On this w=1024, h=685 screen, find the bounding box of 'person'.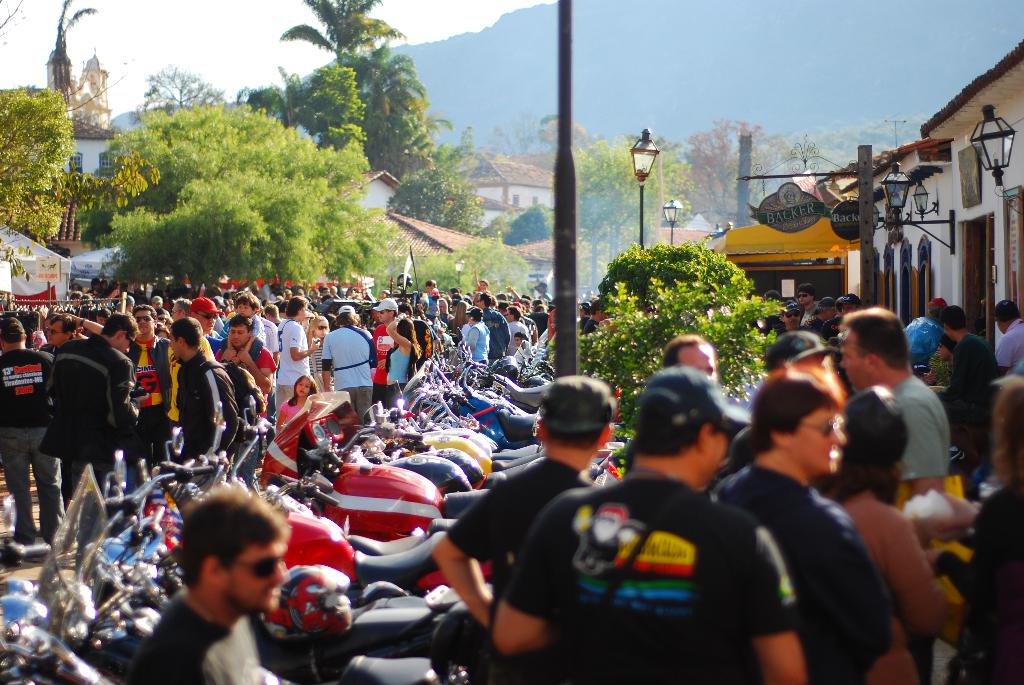
Bounding box: (left=480, top=297, right=506, bottom=356).
